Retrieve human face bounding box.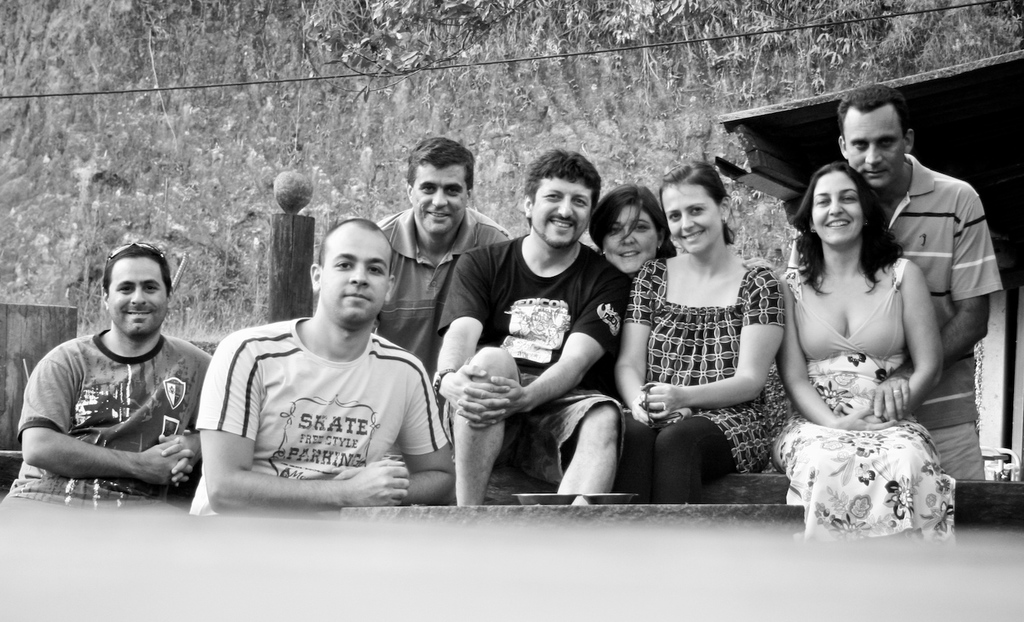
Bounding box: <bbox>658, 183, 719, 250</bbox>.
